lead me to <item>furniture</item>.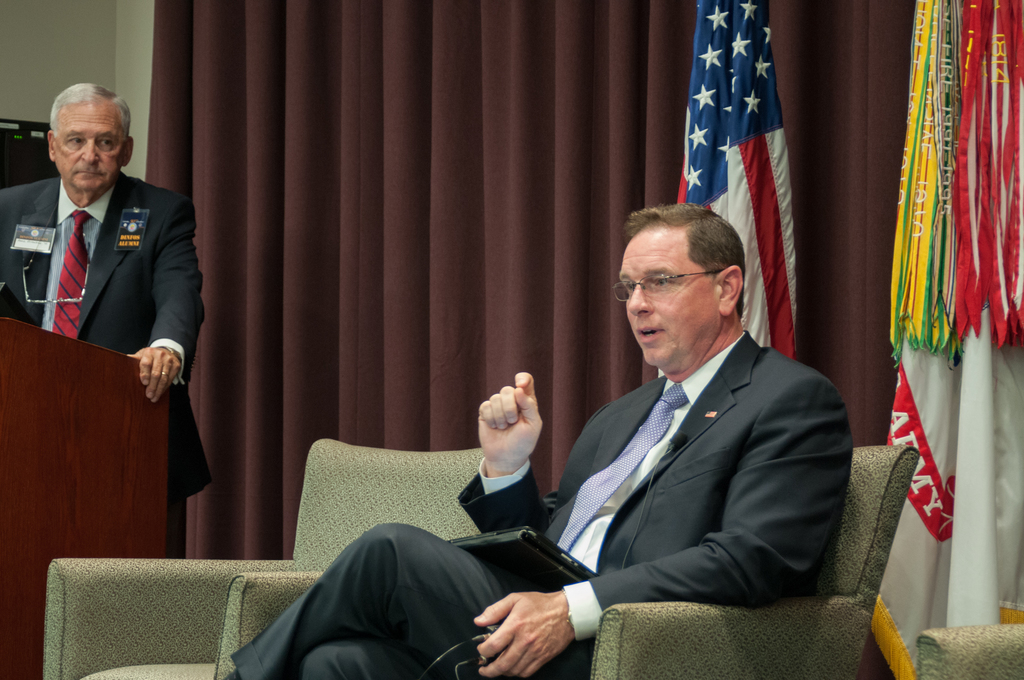
Lead to <region>918, 623, 1023, 679</region>.
